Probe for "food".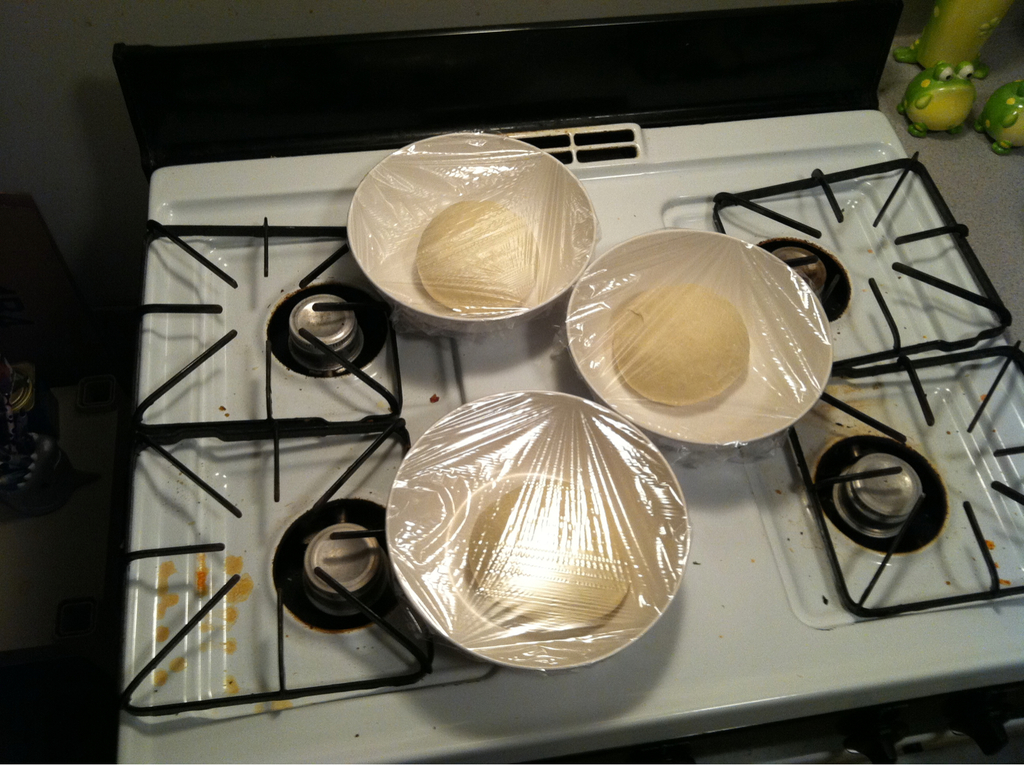
Probe result: l=468, t=484, r=626, b=635.
